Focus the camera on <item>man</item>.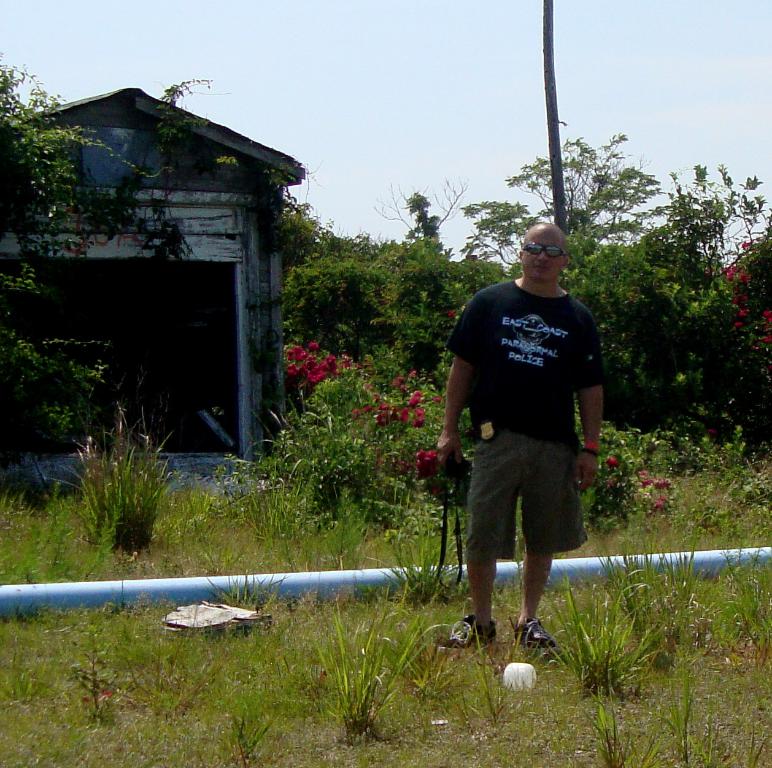
Focus region: crop(431, 215, 609, 659).
